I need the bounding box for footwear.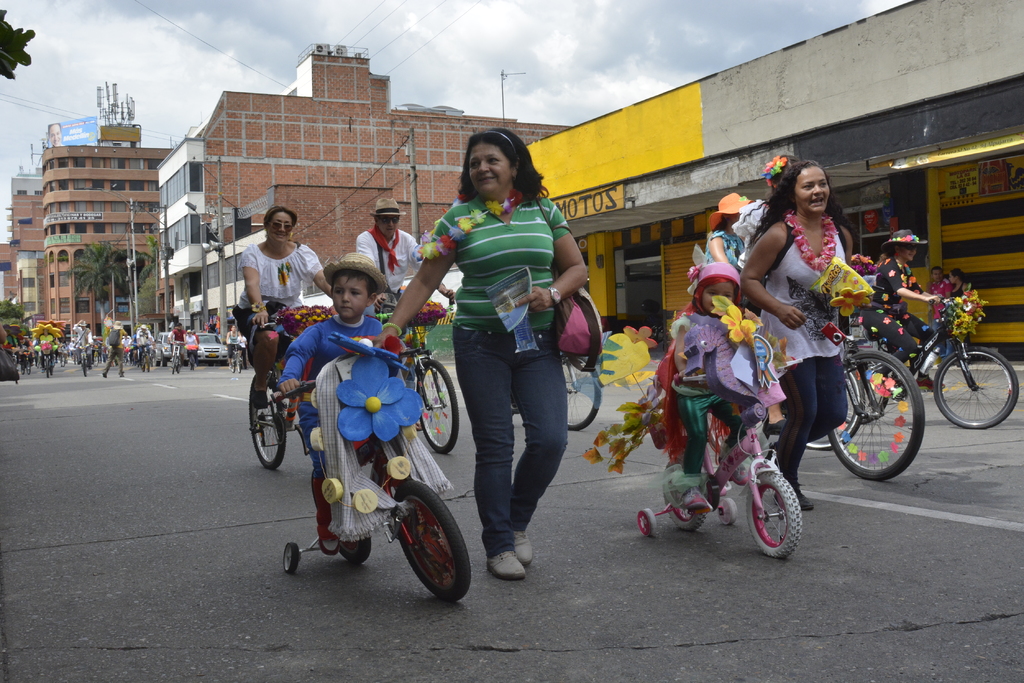
Here it is: x1=250 y1=375 x2=271 y2=408.
